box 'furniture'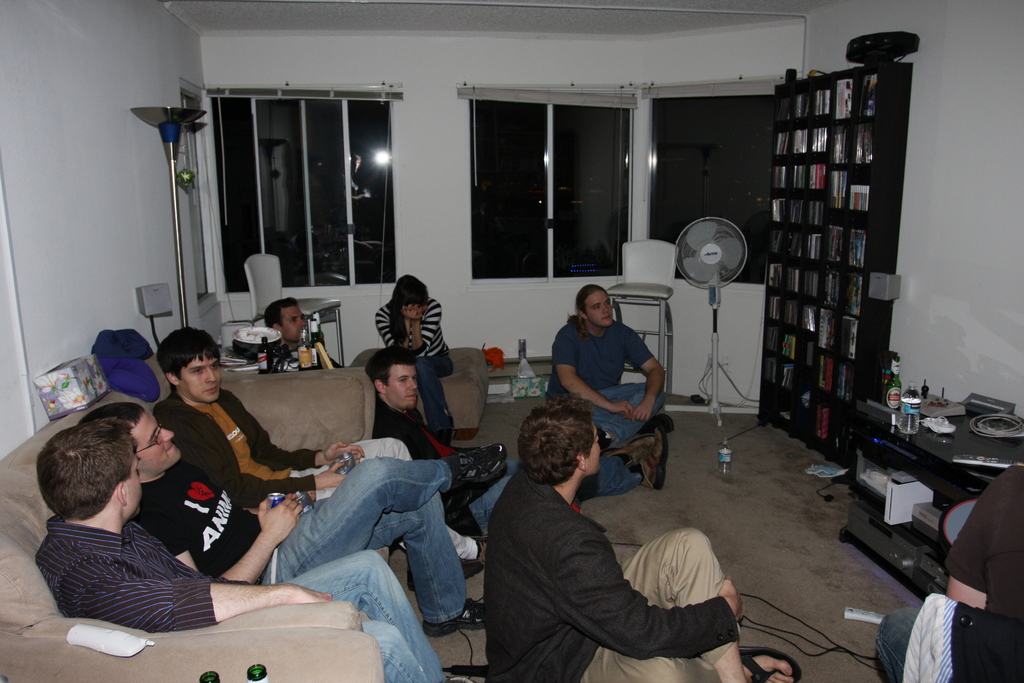
[x1=351, y1=345, x2=490, y2=438]
